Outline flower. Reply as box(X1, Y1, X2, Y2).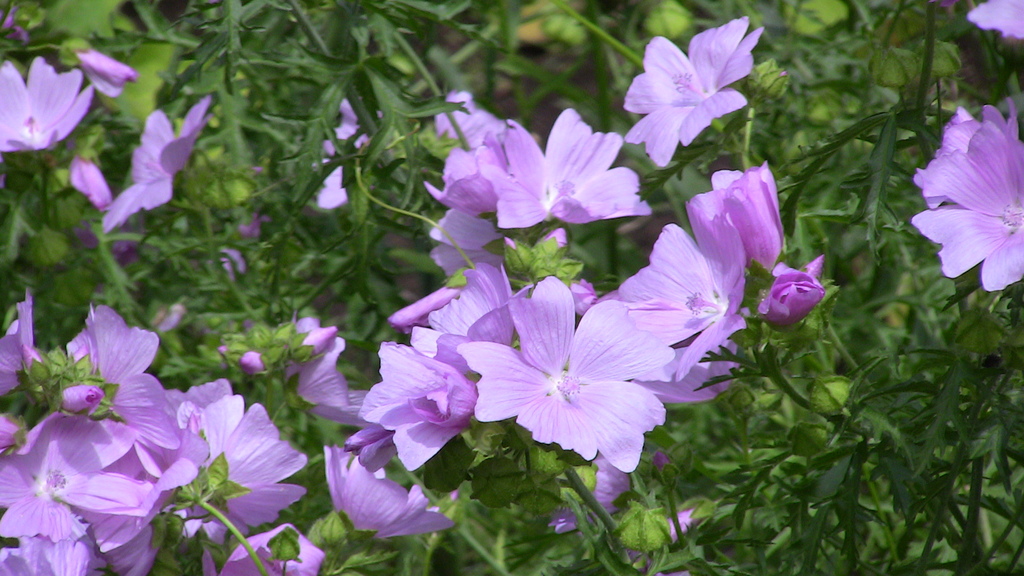
box(455, 266, 670, 470).
